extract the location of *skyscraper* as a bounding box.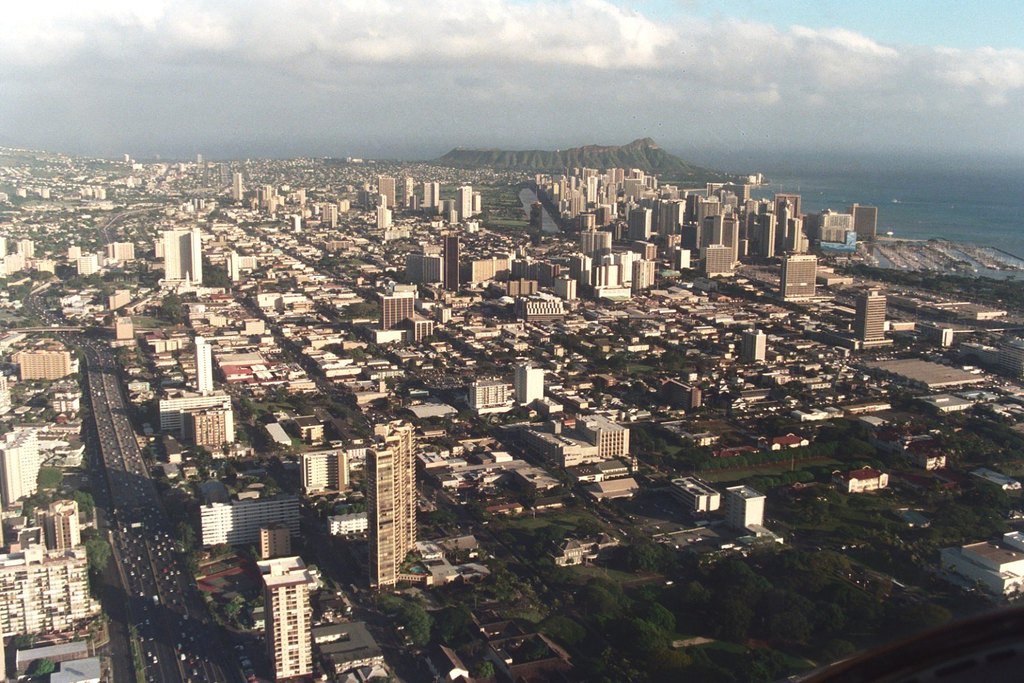
bbox=[784, 249, 819, 306].
